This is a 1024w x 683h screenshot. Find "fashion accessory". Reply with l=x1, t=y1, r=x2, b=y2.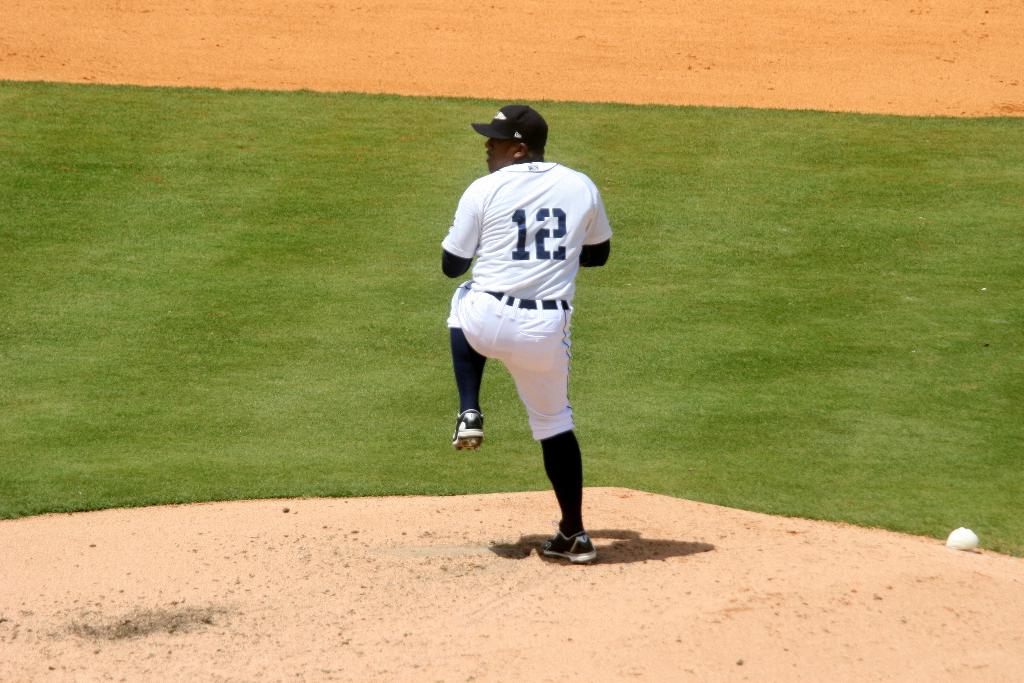
l=470, t=103, r=551, b=150.
